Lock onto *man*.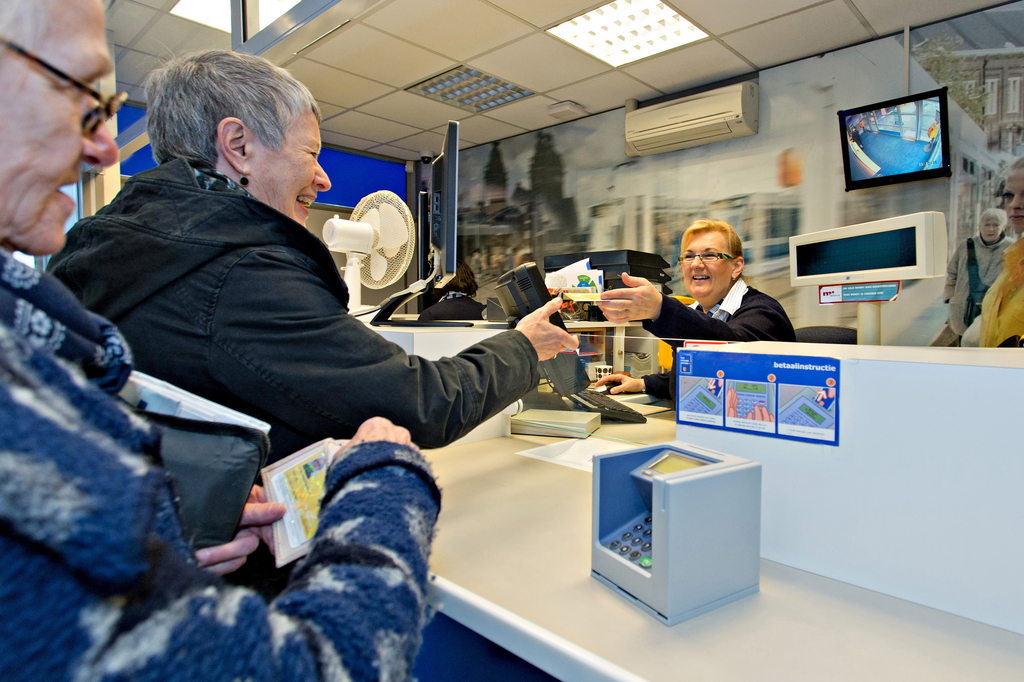
Locked: {"left": 42, "top": 89, "right": 571, "bottom": 603}.
